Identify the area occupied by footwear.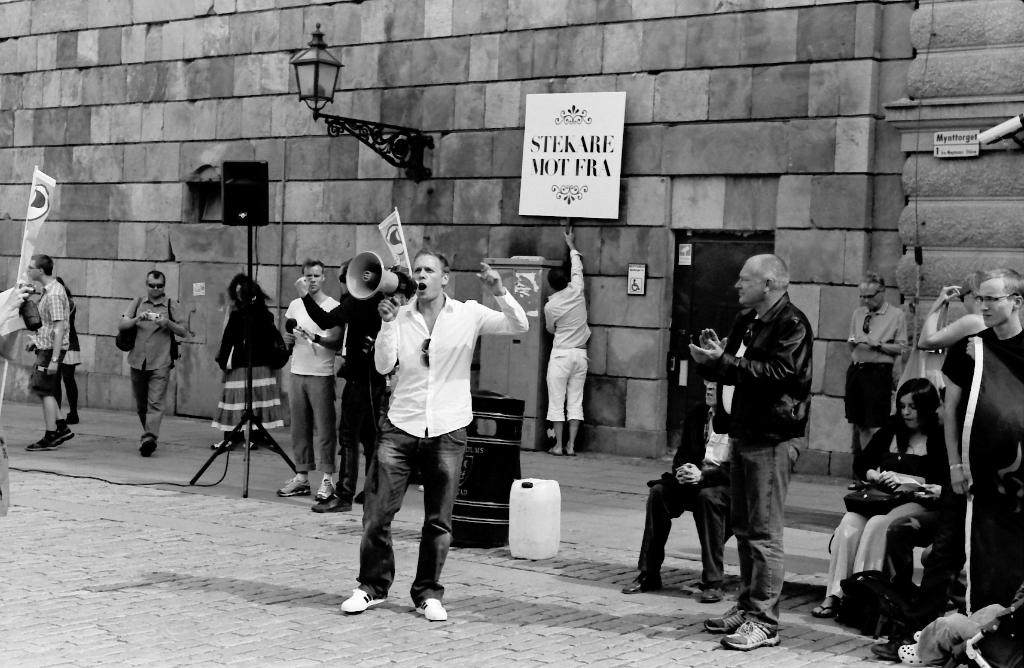
Area: 870 628 904 660.
